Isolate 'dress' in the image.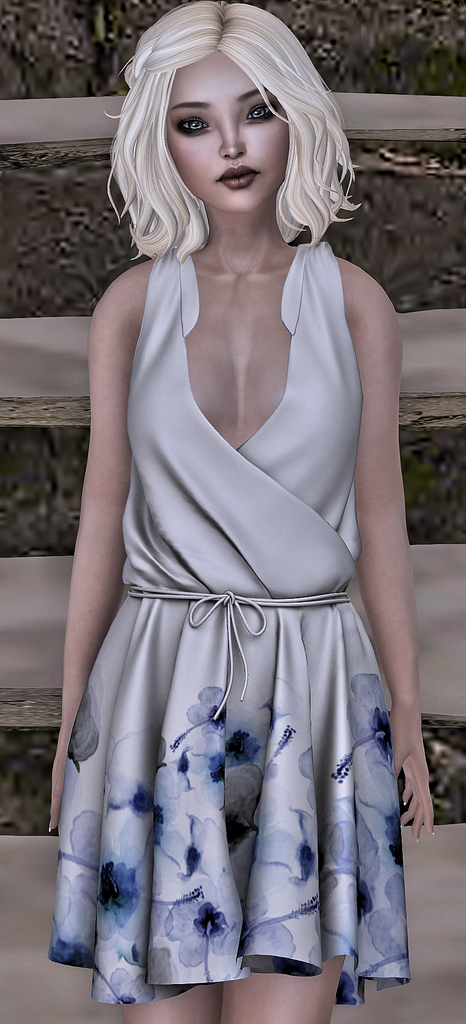
Isolated region: {"x1": 54, "y1": 138, "x2": 432, "y2": 1000}.
